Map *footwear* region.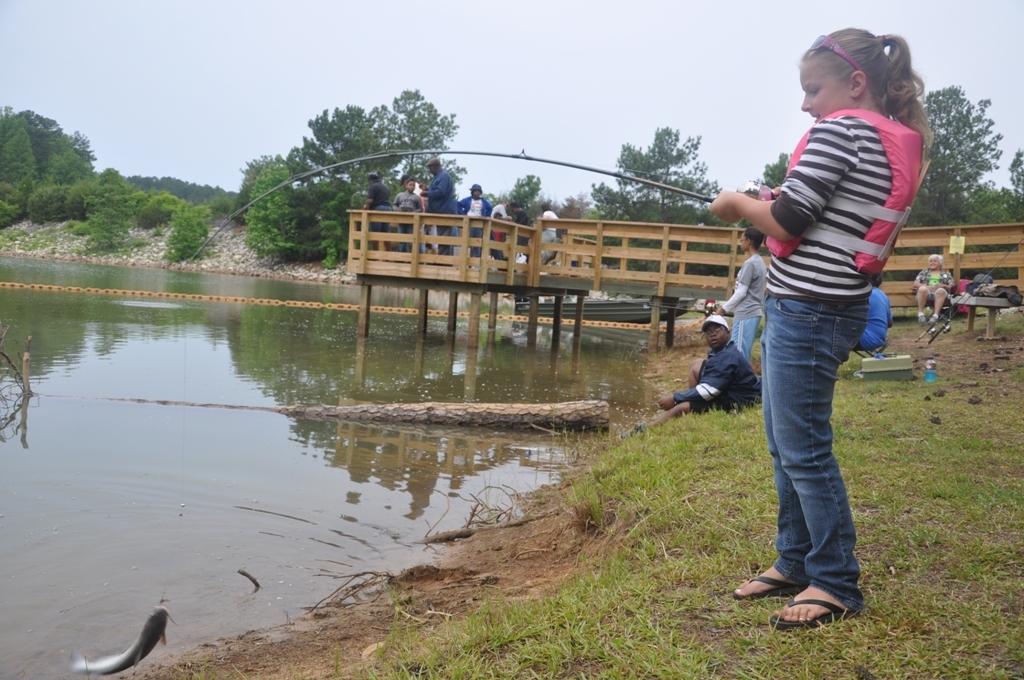
Mapped to select_region(916, 315, 923, 322).
